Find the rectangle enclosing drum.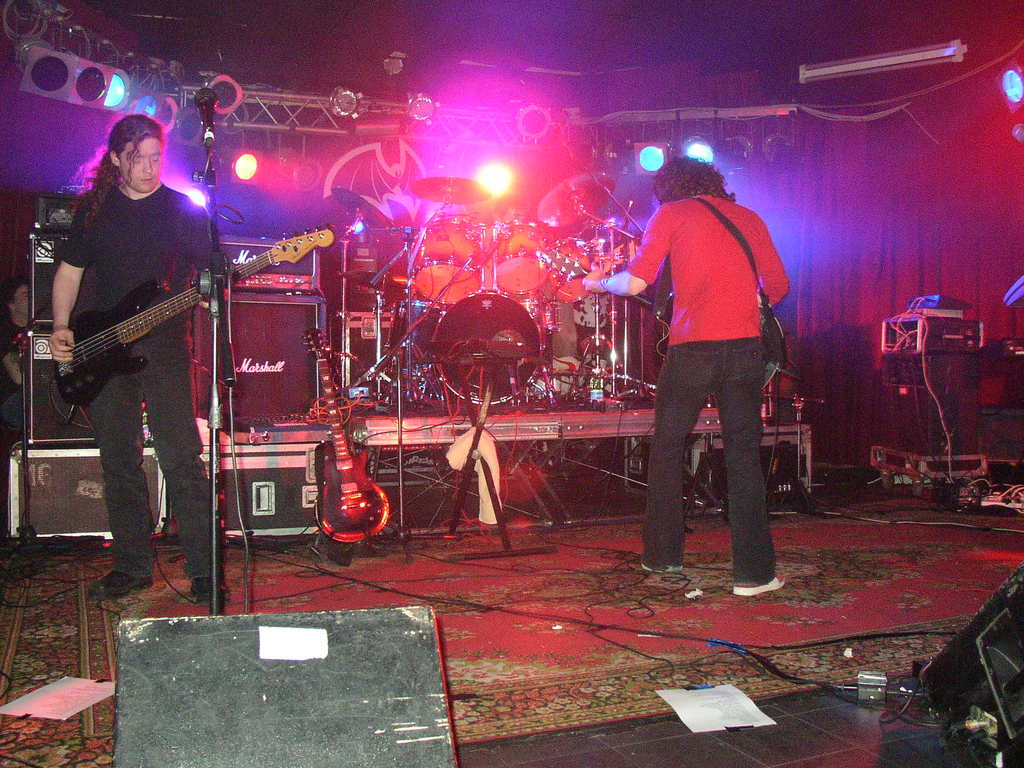
bbox=[433, 287, 543, 403].
